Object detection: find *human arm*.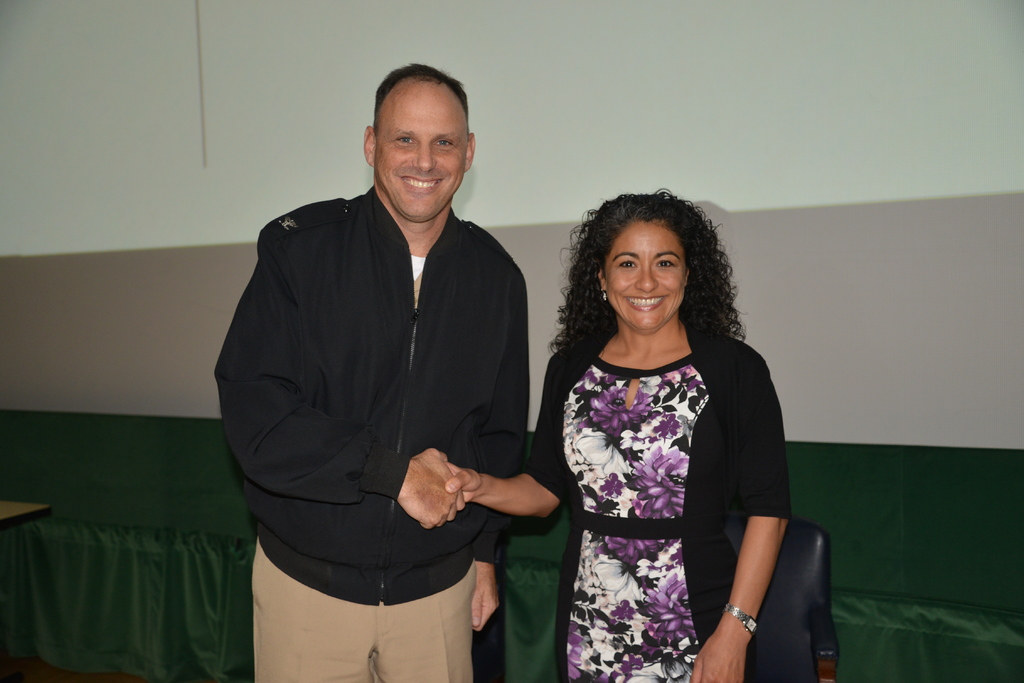
left=477, top=257, right=519, bottom=635.
